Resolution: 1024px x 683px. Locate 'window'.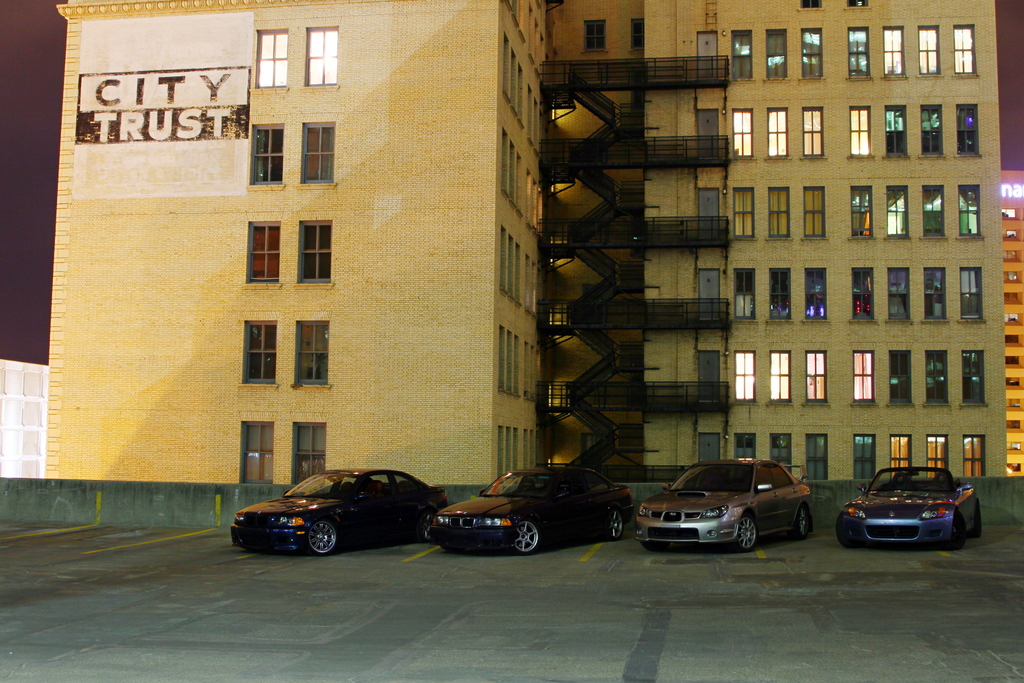
box=[968, 435, 989, 484].
